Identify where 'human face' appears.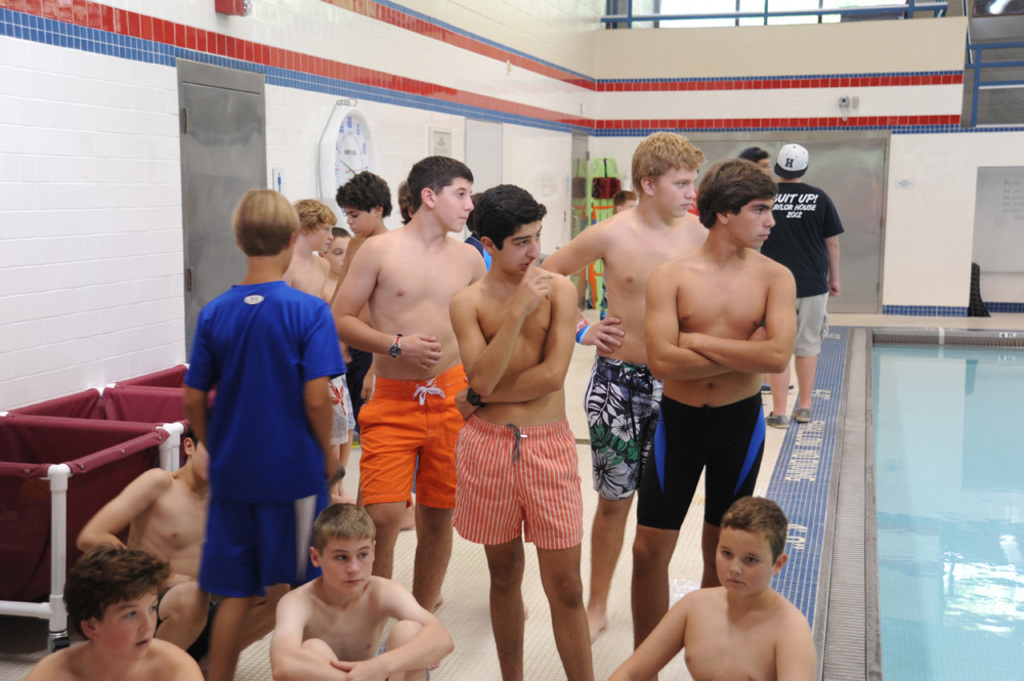
Appears at x1=716 y1=525 x2=772 y2=596.
